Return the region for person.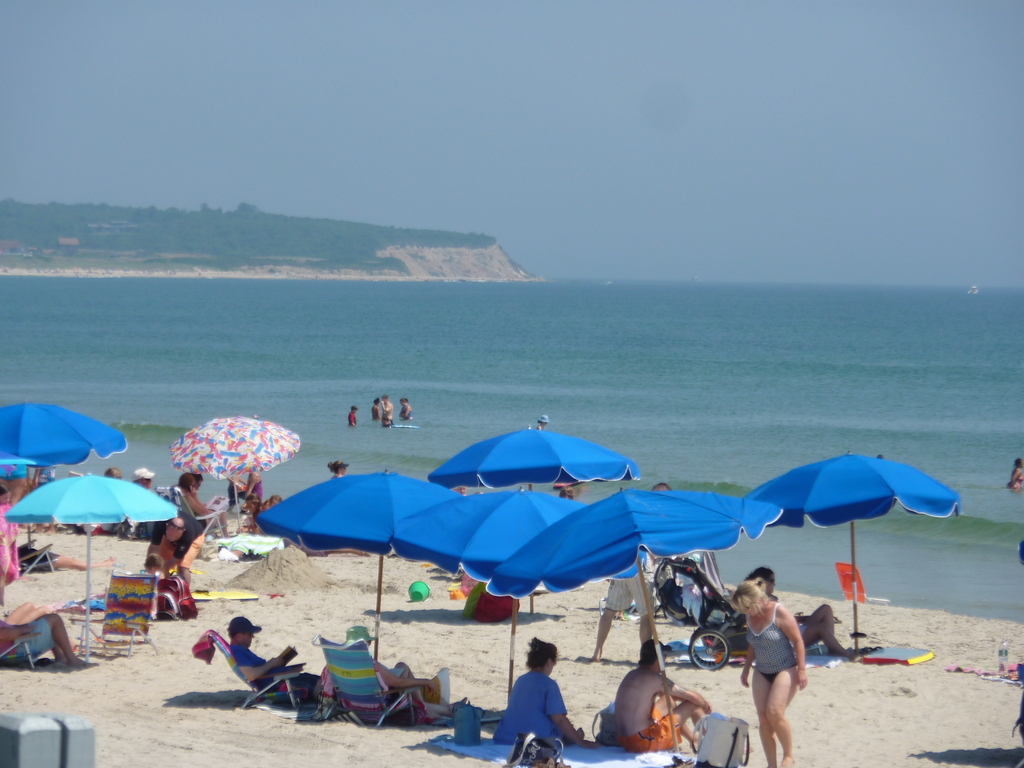
(x1=740, y1=581, x2=809, y2=767).
